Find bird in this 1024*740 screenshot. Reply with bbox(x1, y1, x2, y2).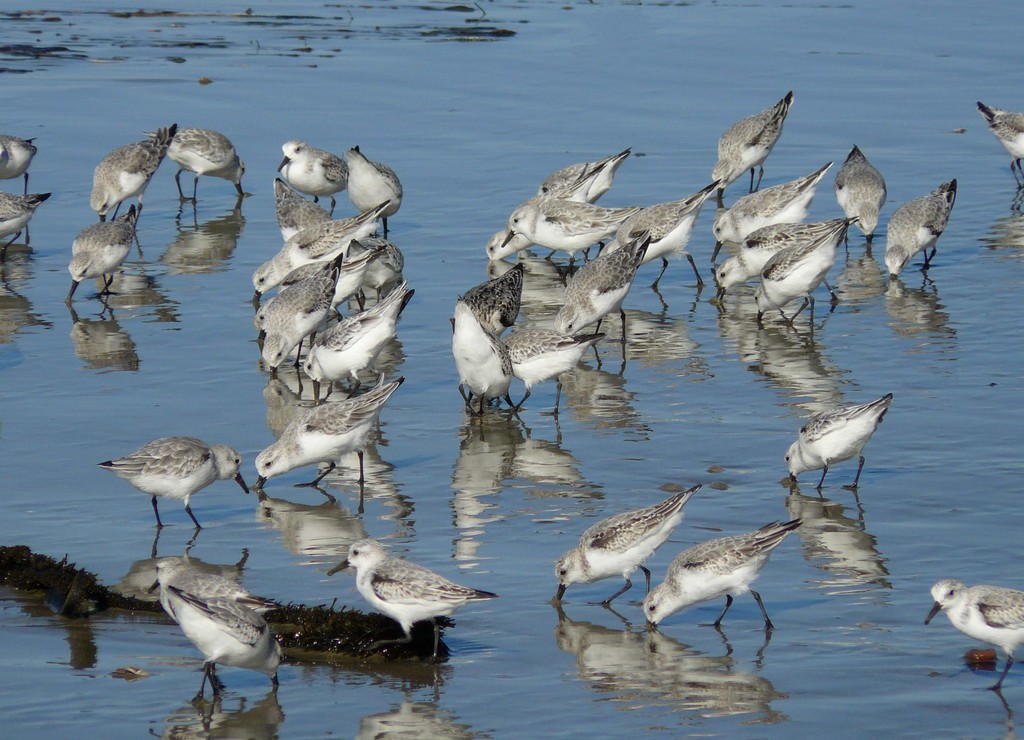
bbox(922, 566, 1023, 693).
